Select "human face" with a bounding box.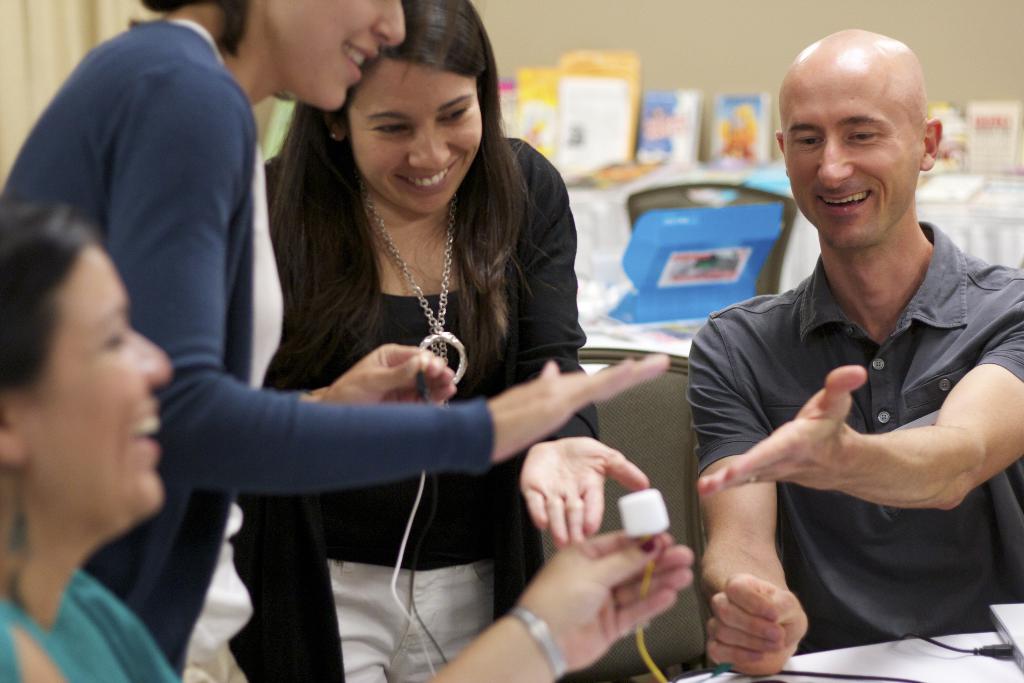
<box>349,57,480,215</box>.
